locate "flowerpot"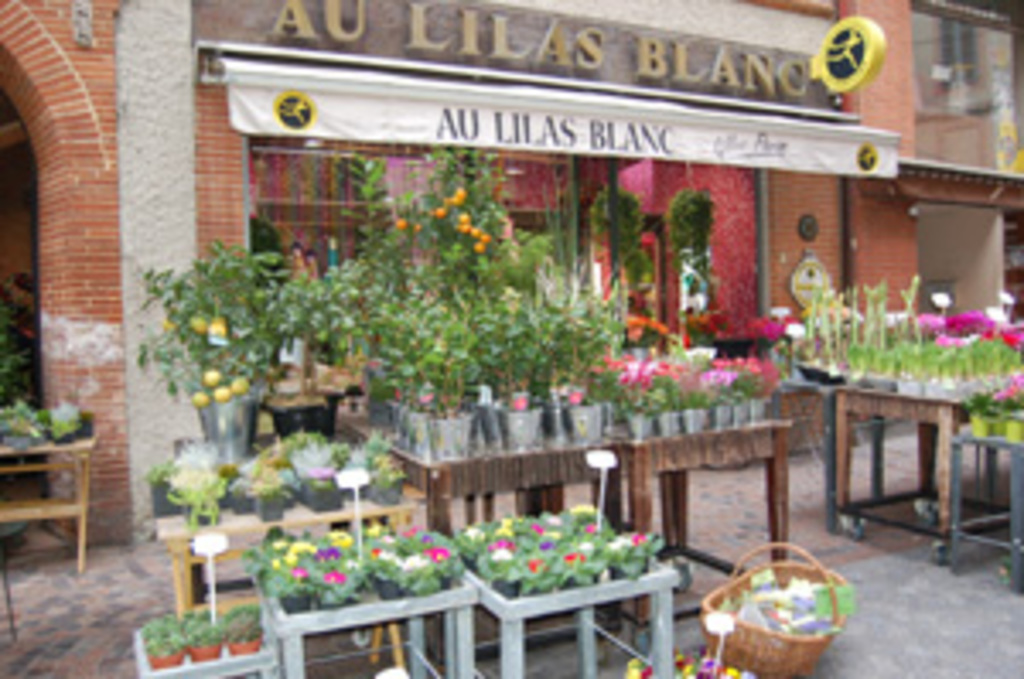
(x1=222, y1=635, x2=259, y2=659)
